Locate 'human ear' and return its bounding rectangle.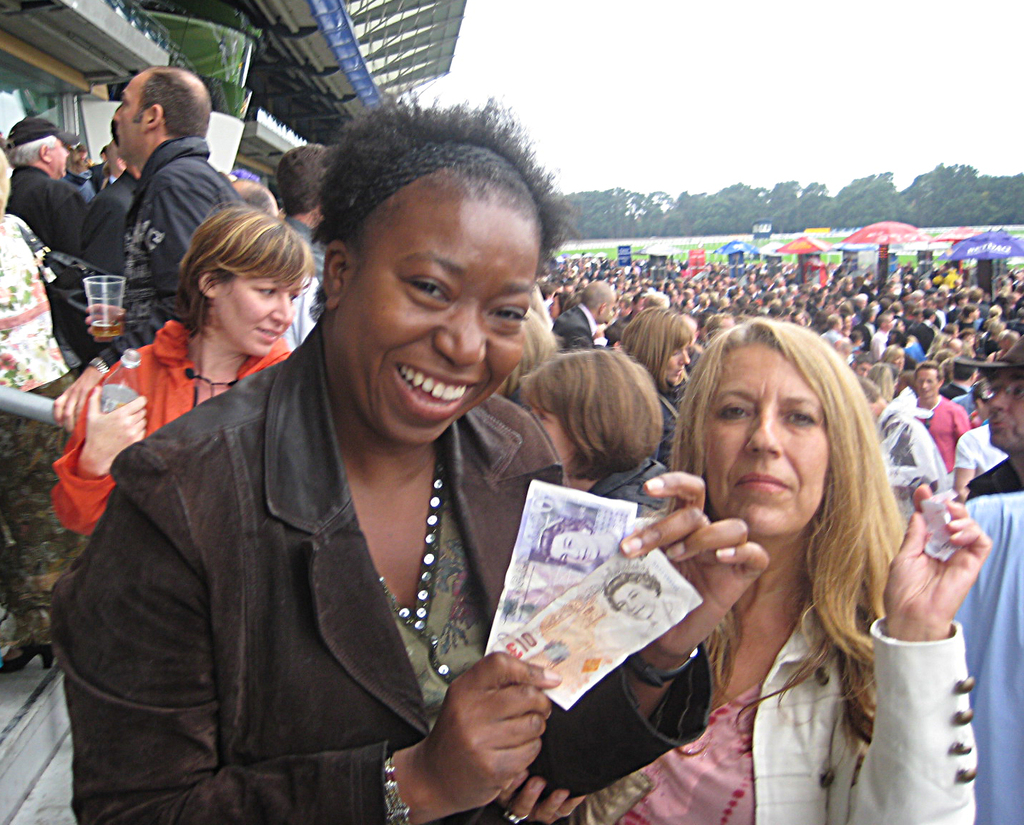
crop(143, 102, 164, 127).
